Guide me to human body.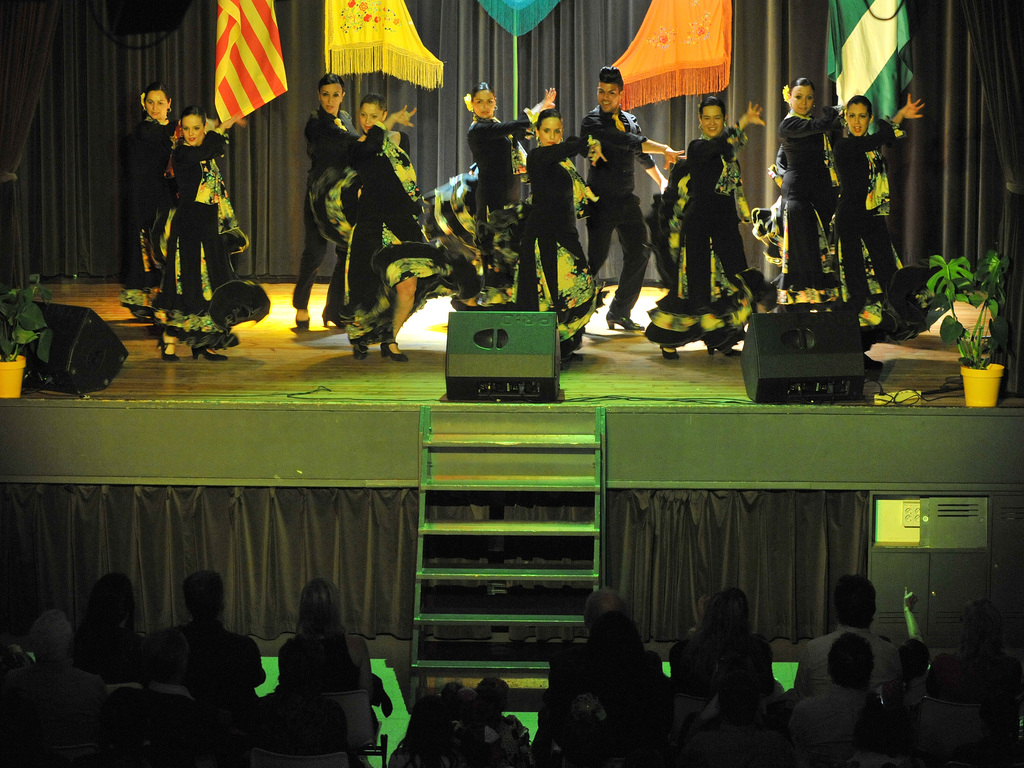
Guidance: {"x1": 832, "y1": 88, "x2": 931, "y2": 330}.
